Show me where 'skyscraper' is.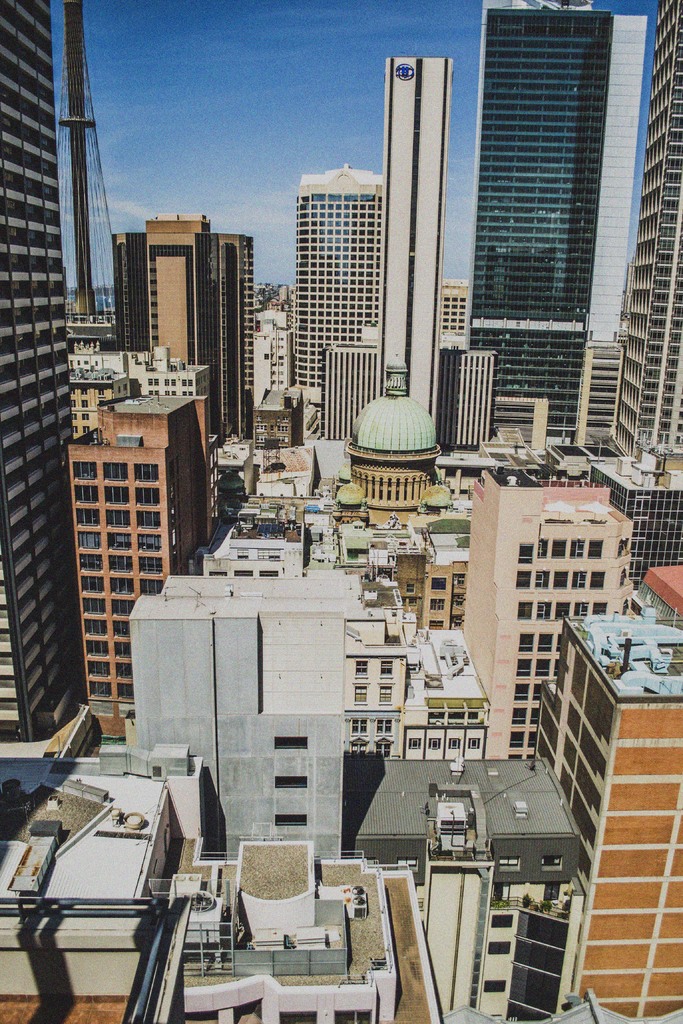
'skyscraper' is at locate(383, 55, 444, 433).
